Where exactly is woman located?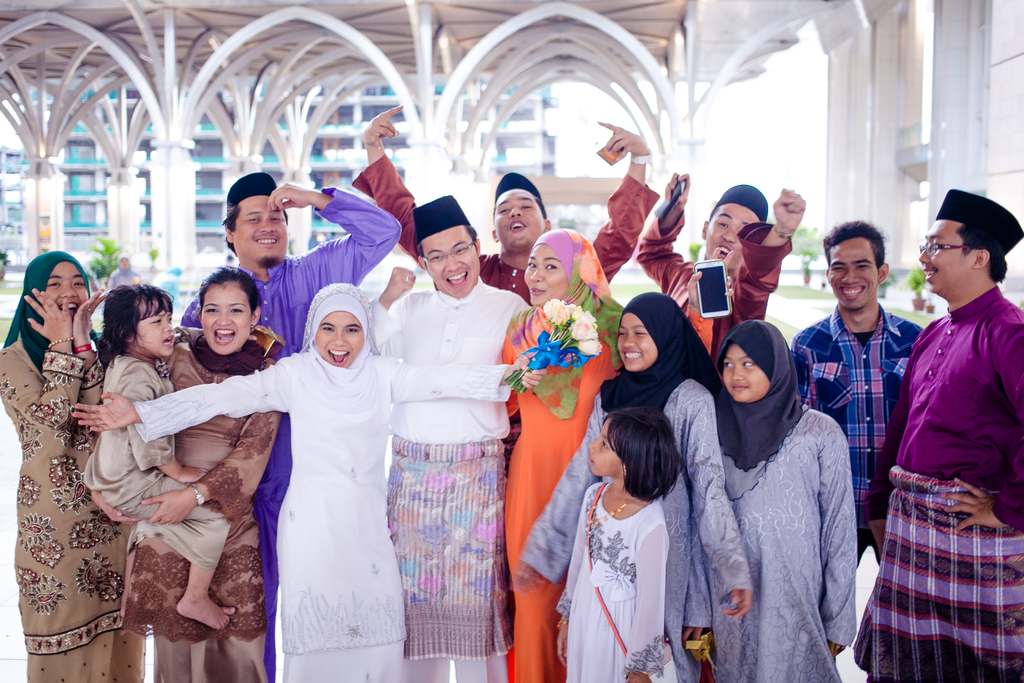
Its bounding box is {"left": 687, "top": 292, "right": 875, "bottom": 682}.
